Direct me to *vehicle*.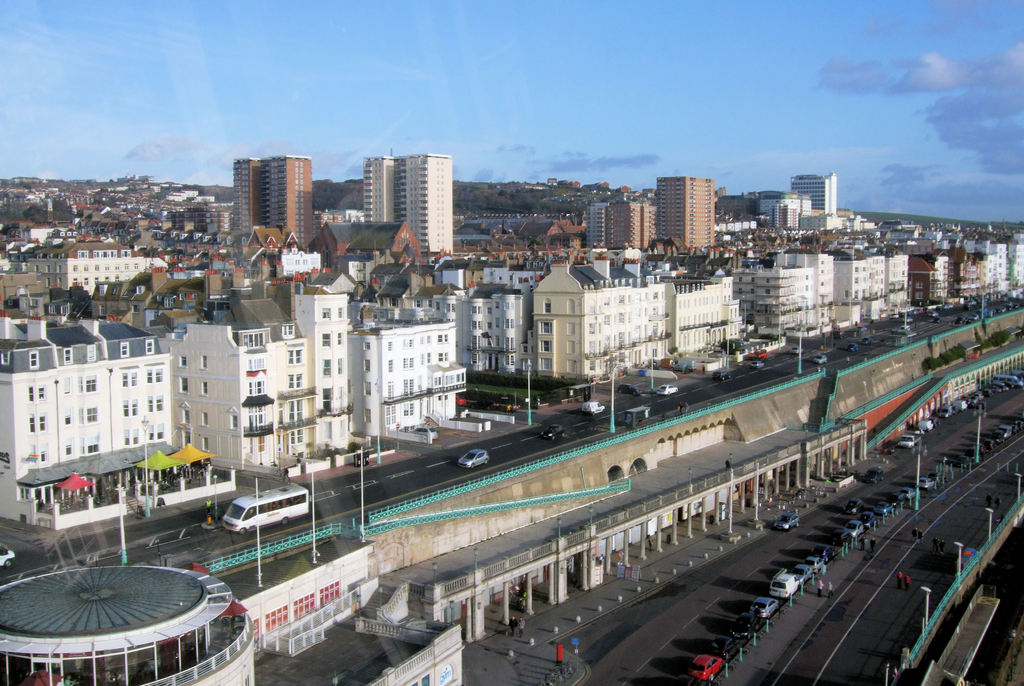
Direction: <region>861, 461, 884, 485</region>.
